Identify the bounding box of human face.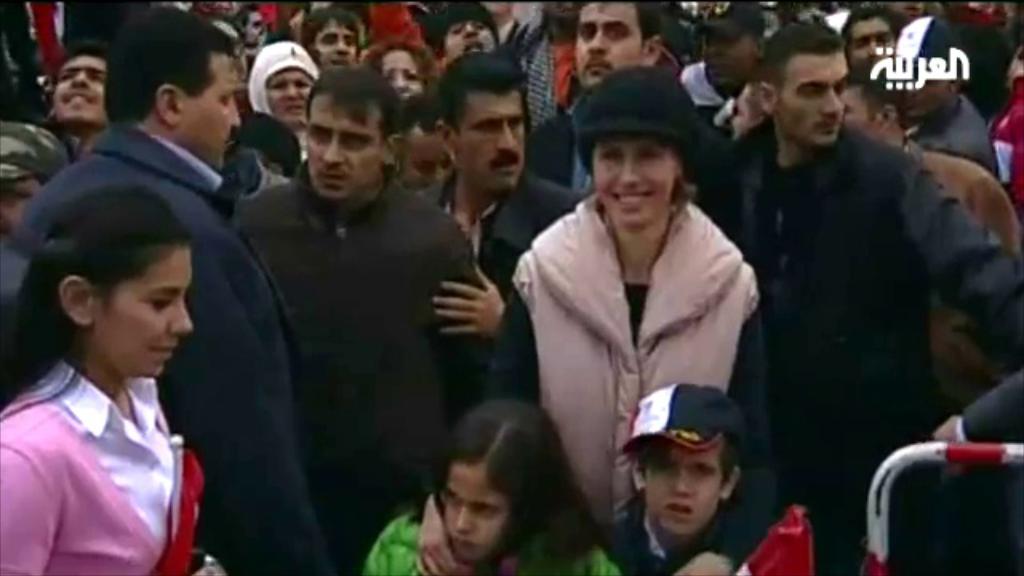
crop(462, 93, 525, 186).
